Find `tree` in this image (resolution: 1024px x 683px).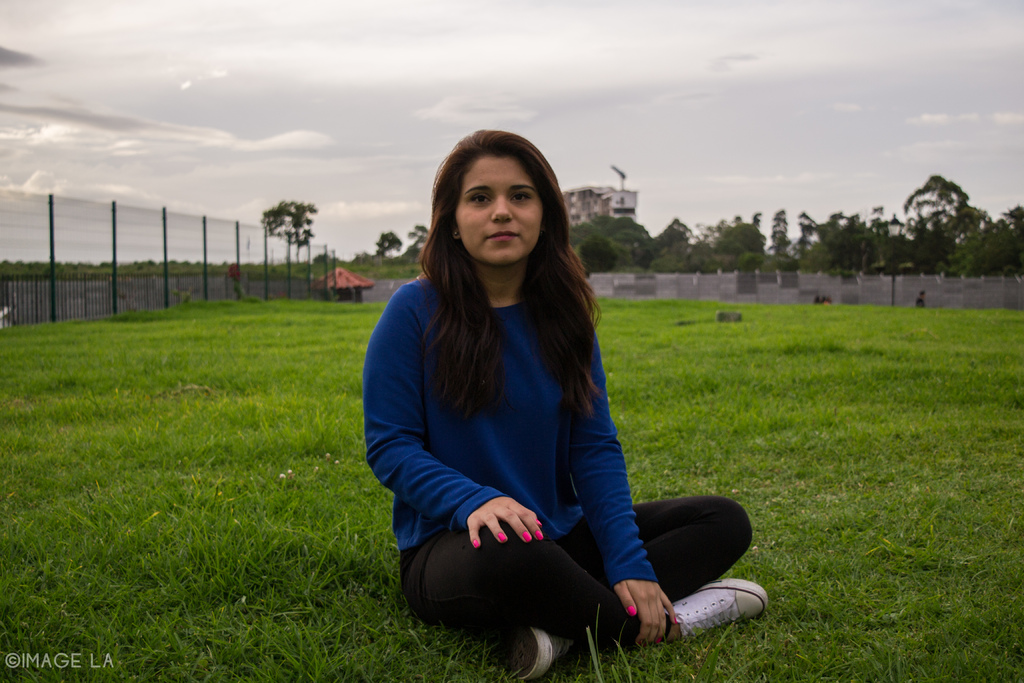
locate(268, 203, 320, 281).
